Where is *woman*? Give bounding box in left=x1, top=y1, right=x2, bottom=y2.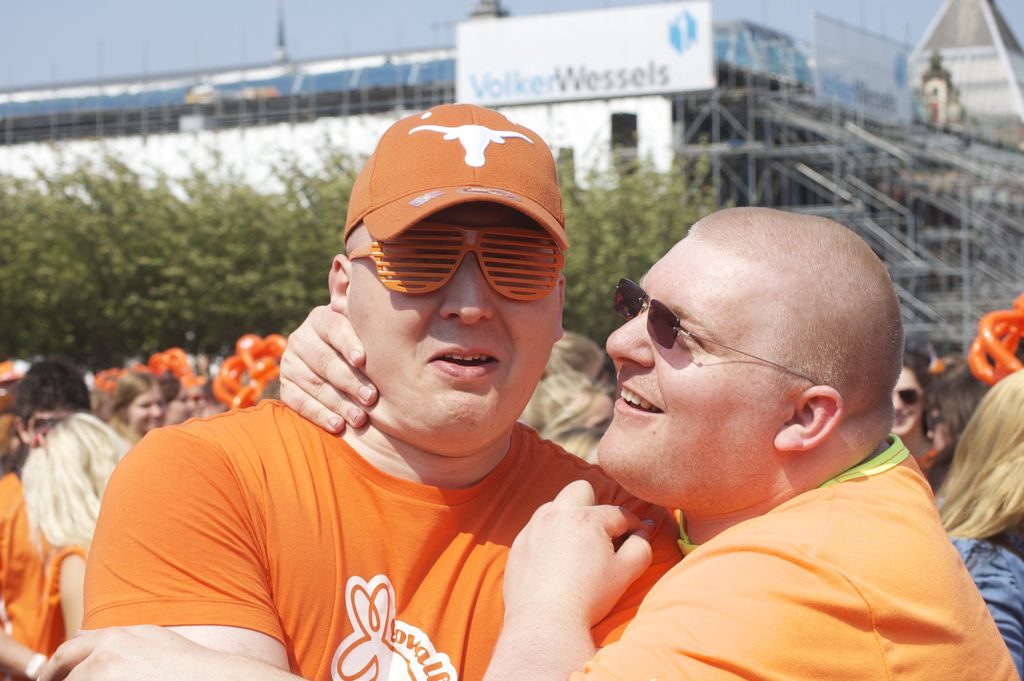
left=107, top=369, right=164, bottom=441.
